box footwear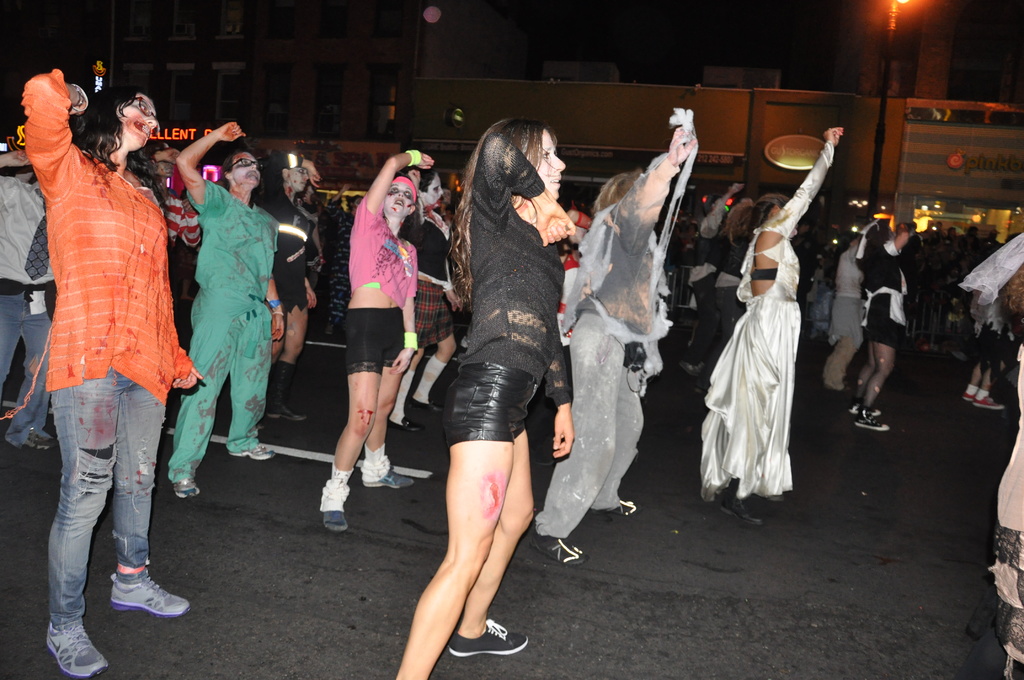
detection(845, 396, 883, 411)
